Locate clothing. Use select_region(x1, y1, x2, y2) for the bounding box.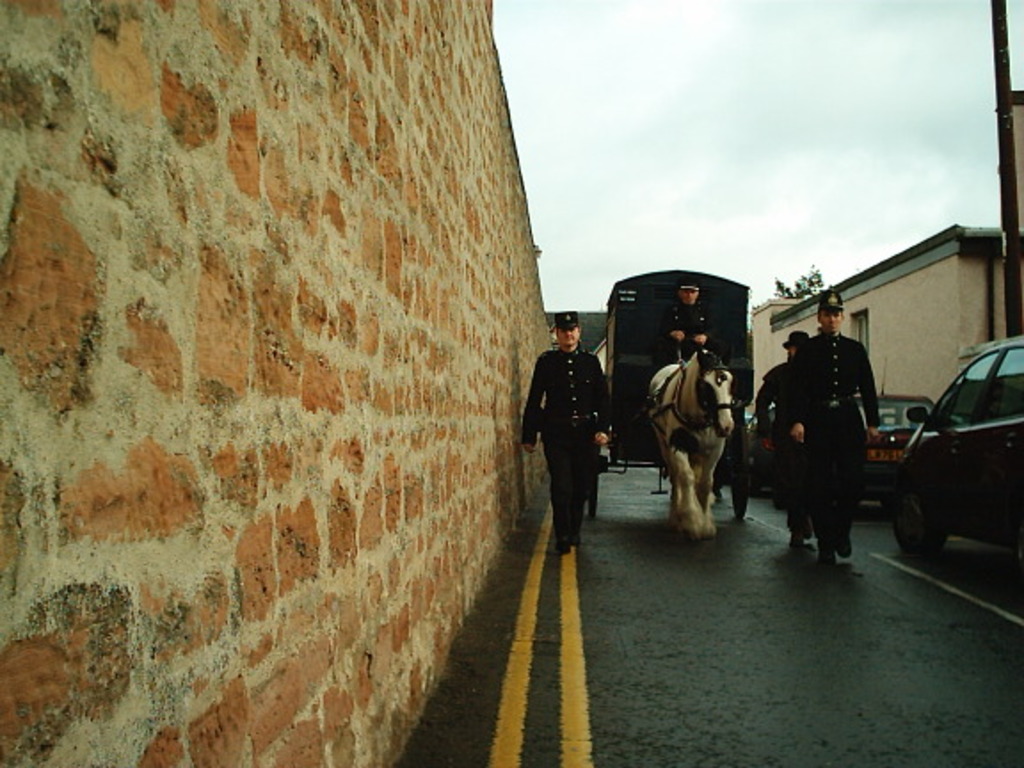
select_region(747, 334, 804, 507).
